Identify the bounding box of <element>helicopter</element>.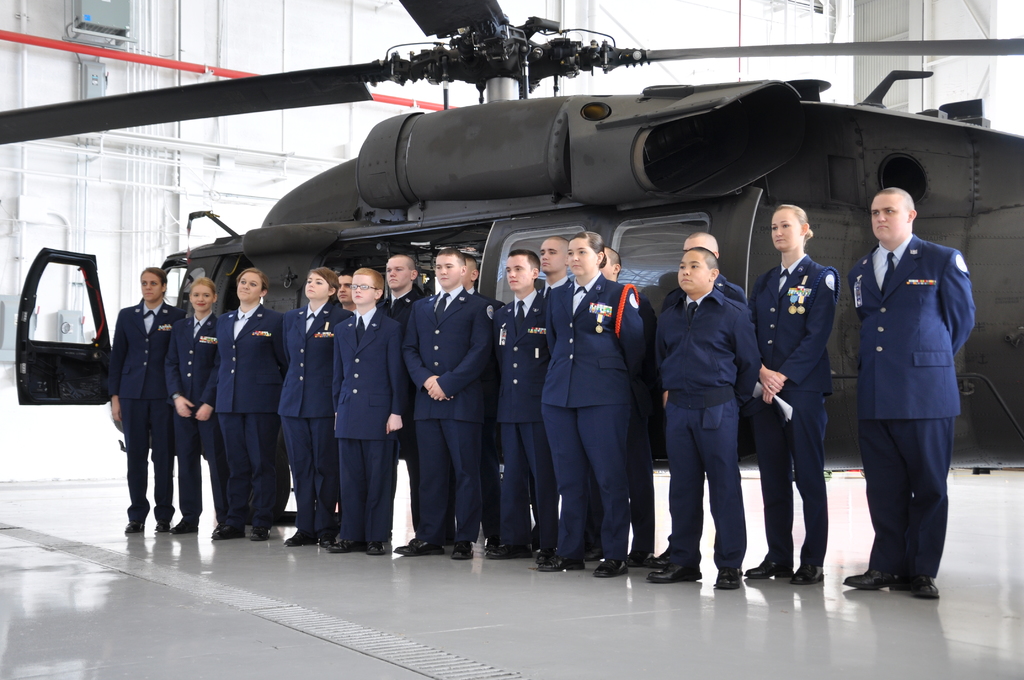
x1=0 y1=0 x2=1023 y2=480.
